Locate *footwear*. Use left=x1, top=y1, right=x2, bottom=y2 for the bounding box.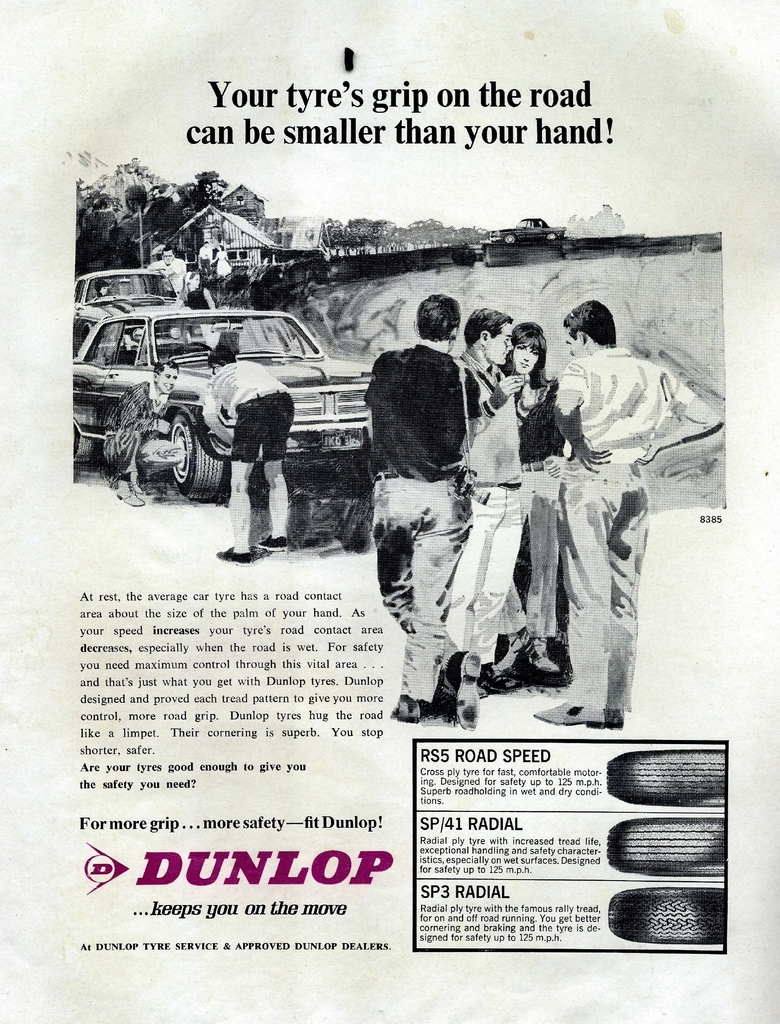
left=587, top=707, right=624, bottom=728.
